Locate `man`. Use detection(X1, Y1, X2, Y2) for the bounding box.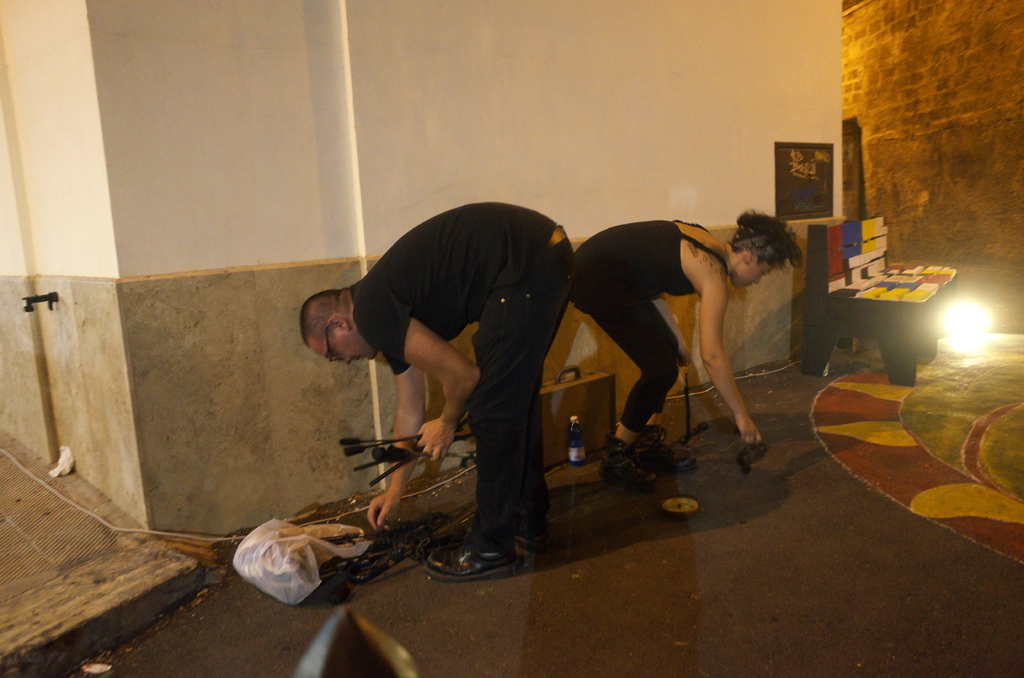
detection(577, 198, 811, 496).
